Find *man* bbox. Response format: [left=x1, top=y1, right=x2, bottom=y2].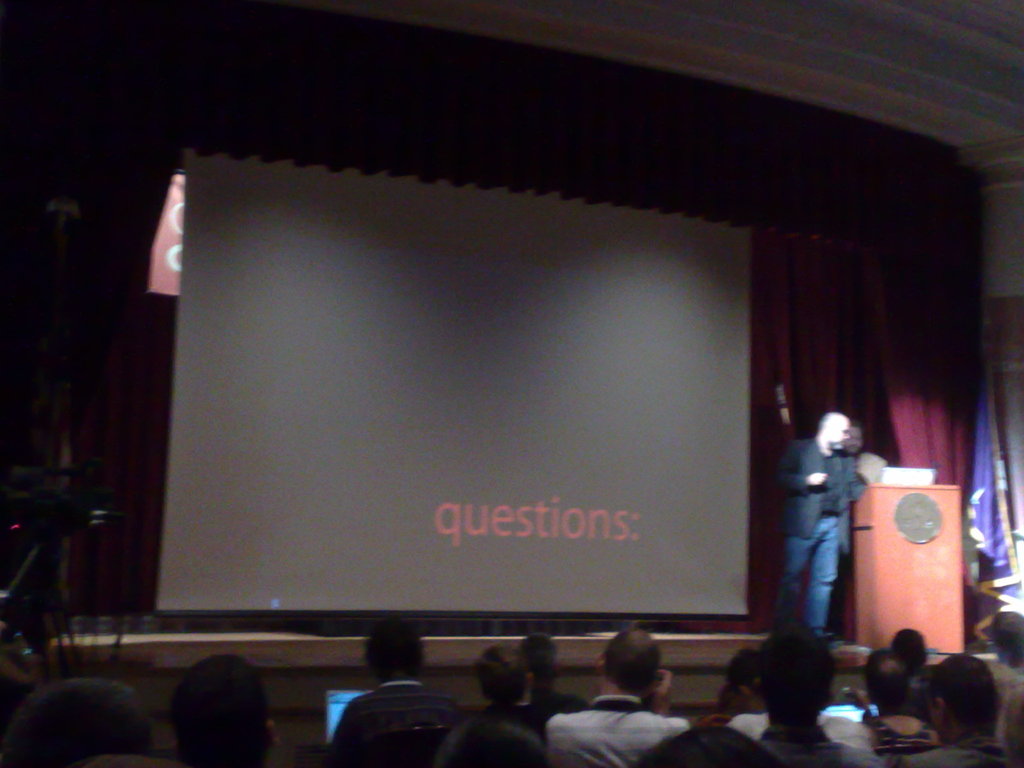
[left=756, top=623, right=877, bottom=767].
